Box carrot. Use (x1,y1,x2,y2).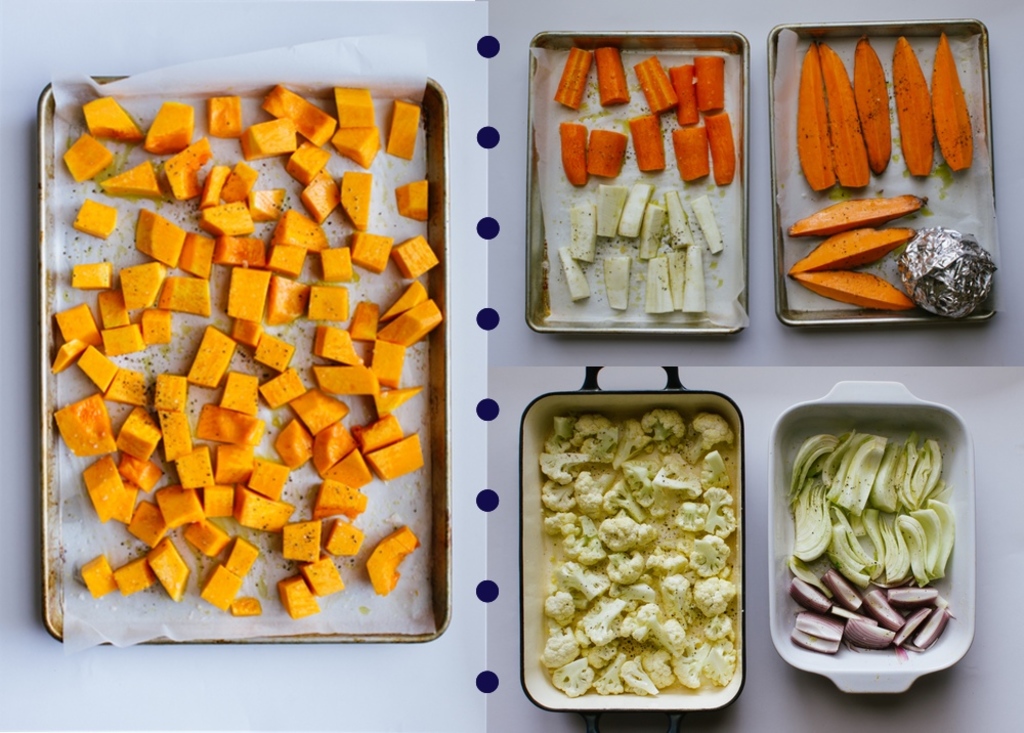
(596,44,627,107).
